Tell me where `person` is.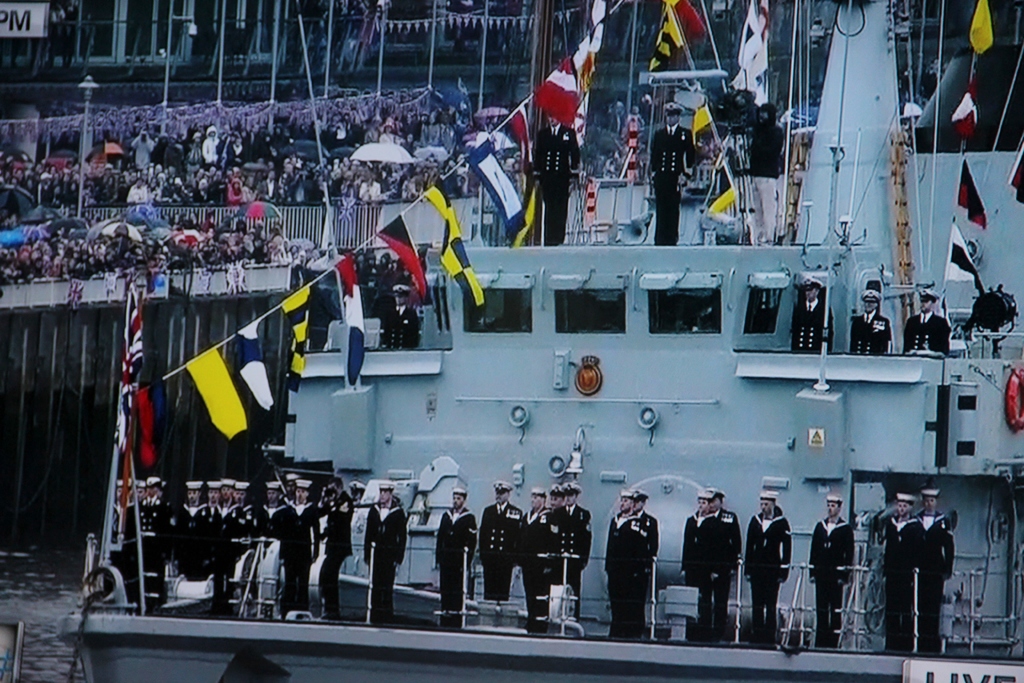
`person` is at [881, 492, 926, 650].
